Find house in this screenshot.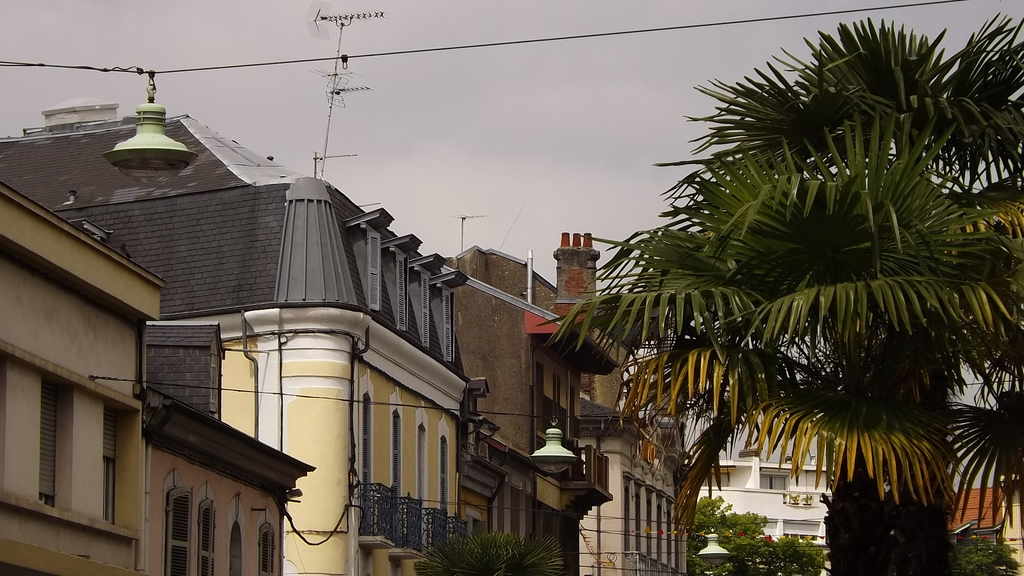
The bounding box for house is [x1=0, y1=99, x2=618, y2=575].
